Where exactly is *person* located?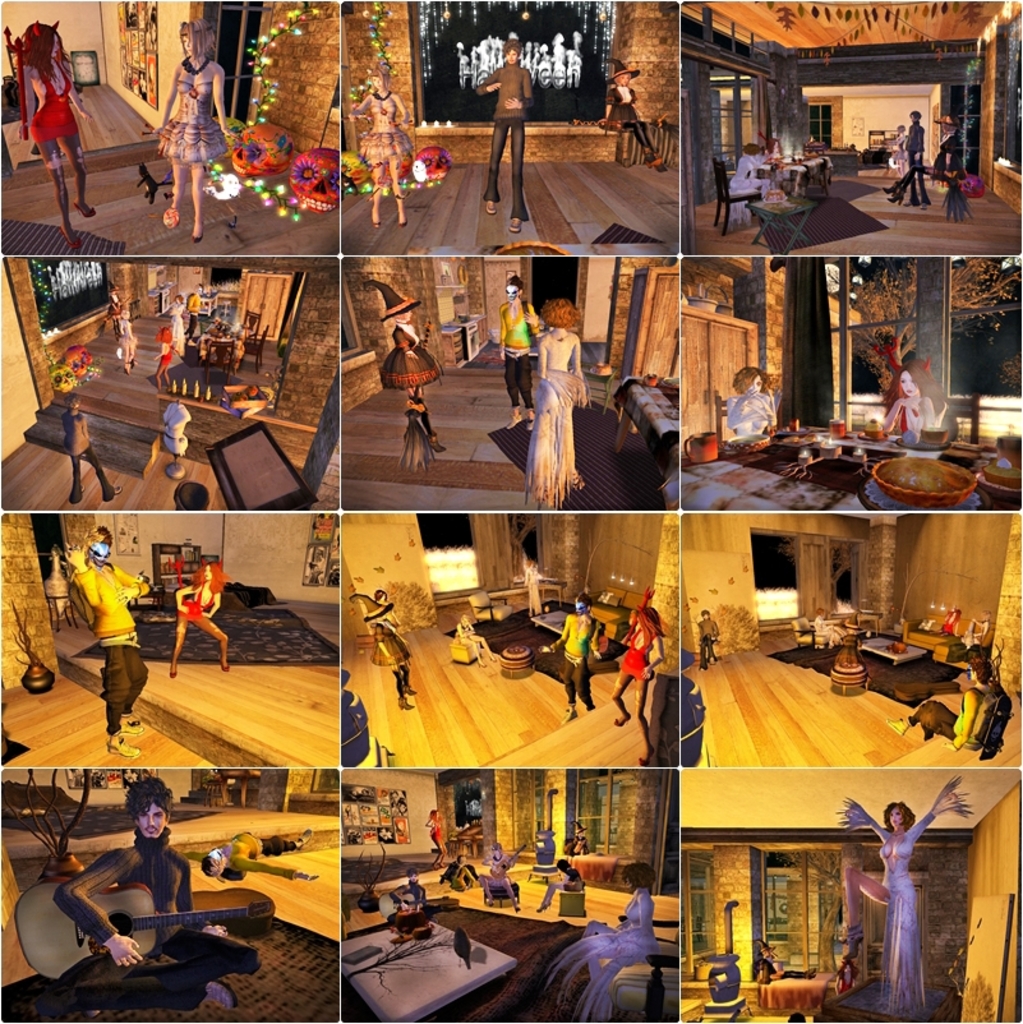
Its bounding box is [37, 783, 263, 1013].
